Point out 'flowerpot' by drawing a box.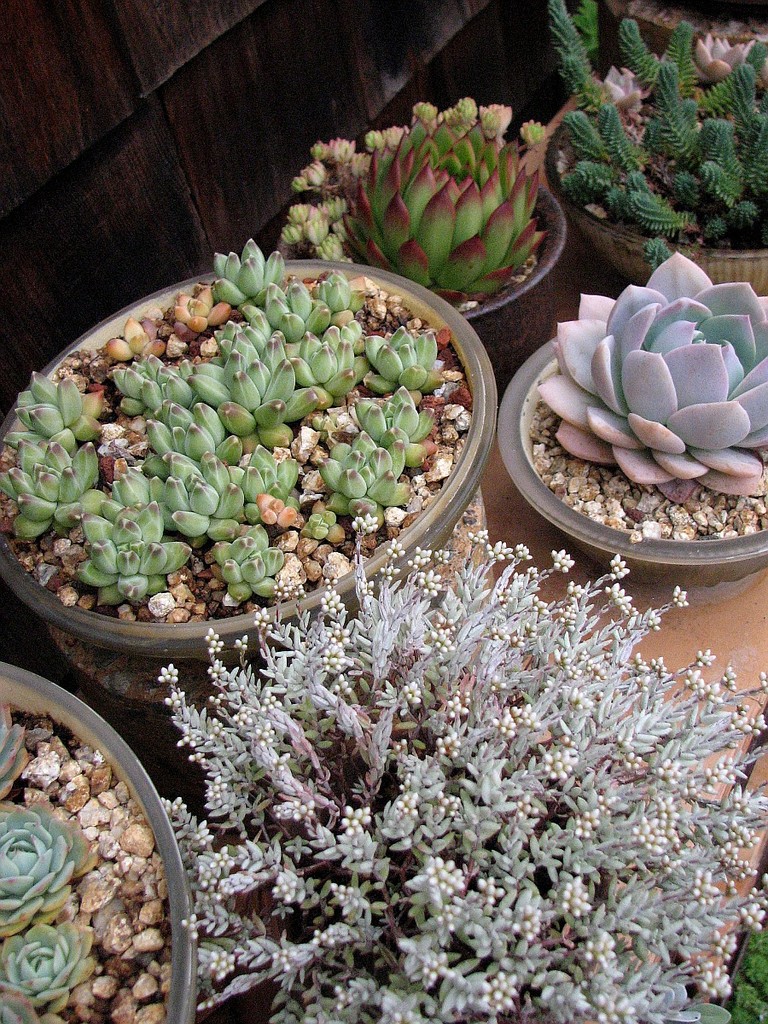
crop(256, 127, 550, 325).
